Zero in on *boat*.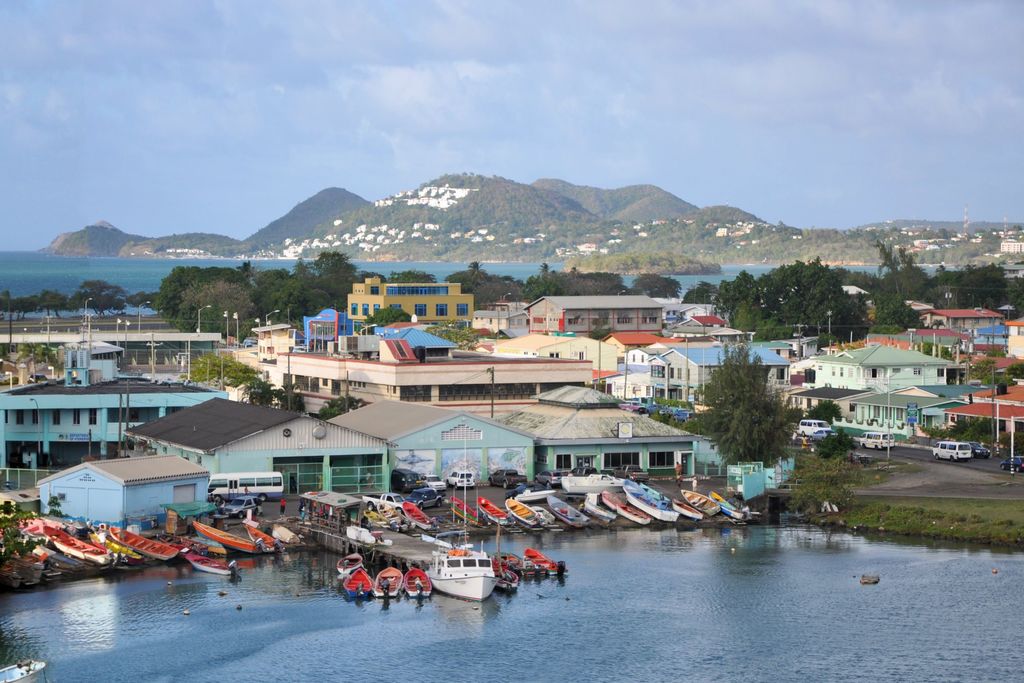
Zeroed in: bbox(412, 552, 509, 612).
